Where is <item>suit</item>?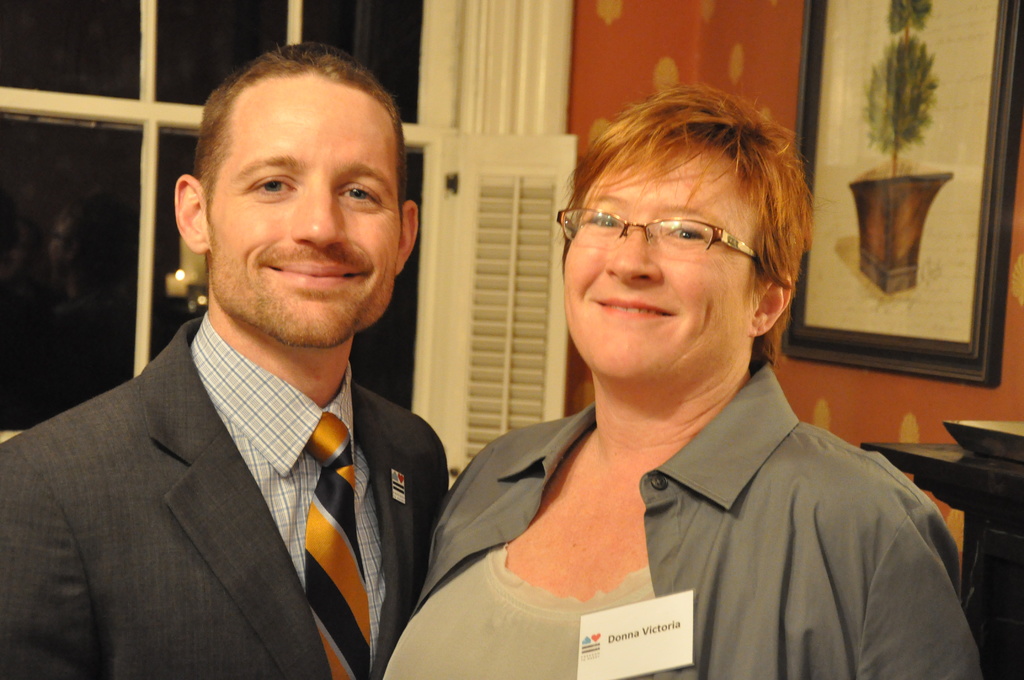
5:244:486:674.
